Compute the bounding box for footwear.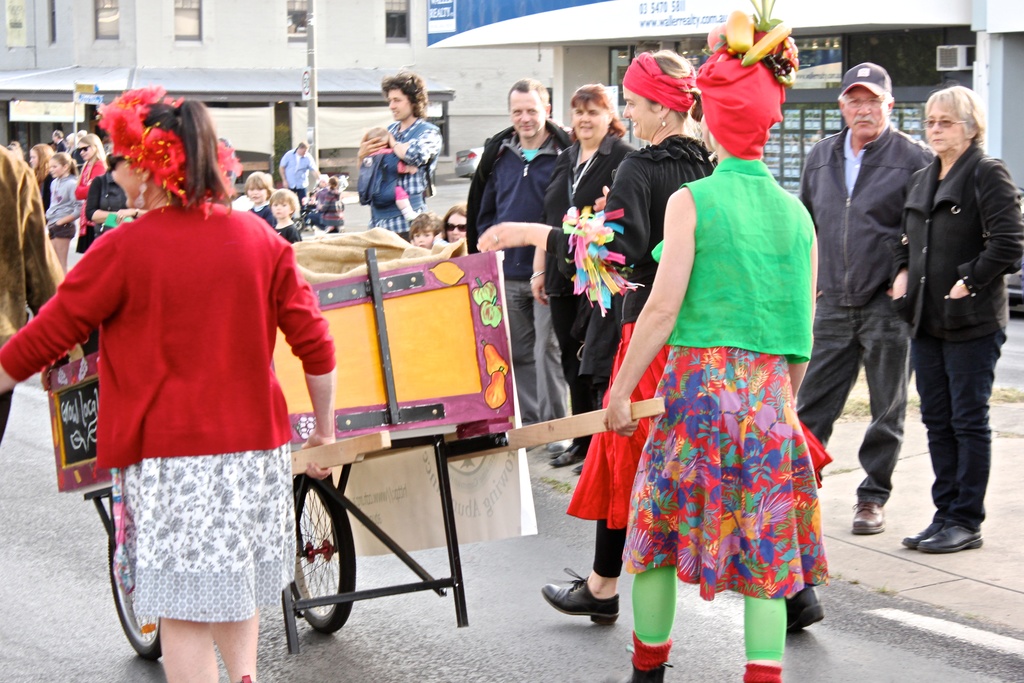
x1=546, y1=434, x2=573, y2=456.
